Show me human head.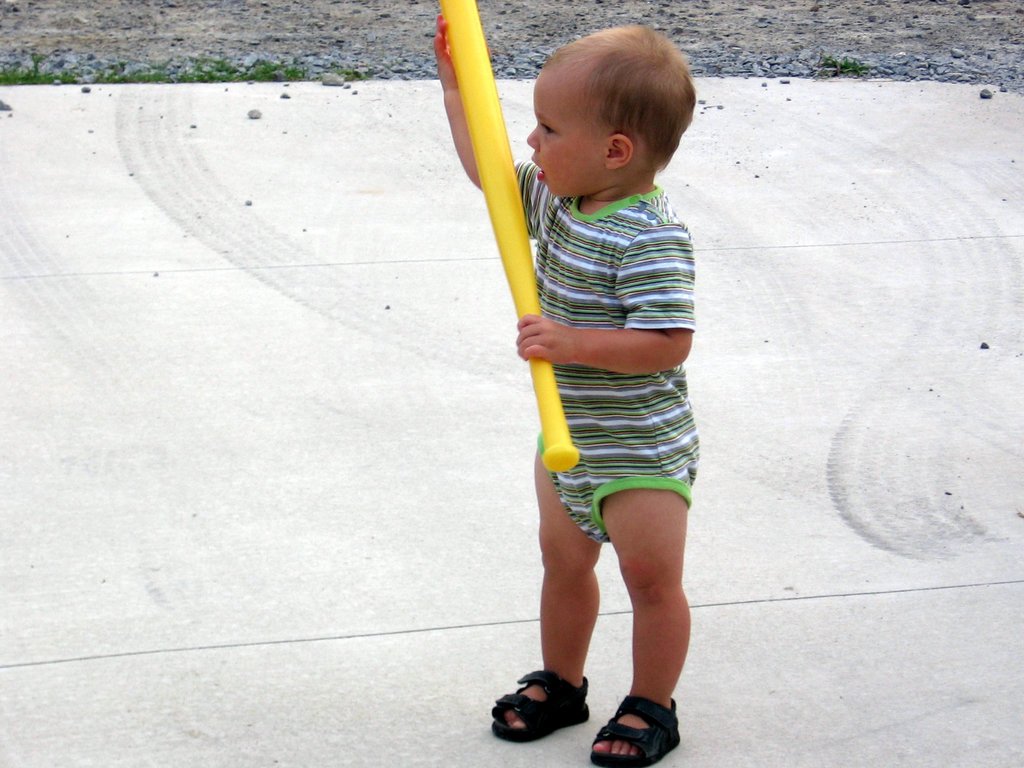
human head is here: [527, 24, 705, 191].
